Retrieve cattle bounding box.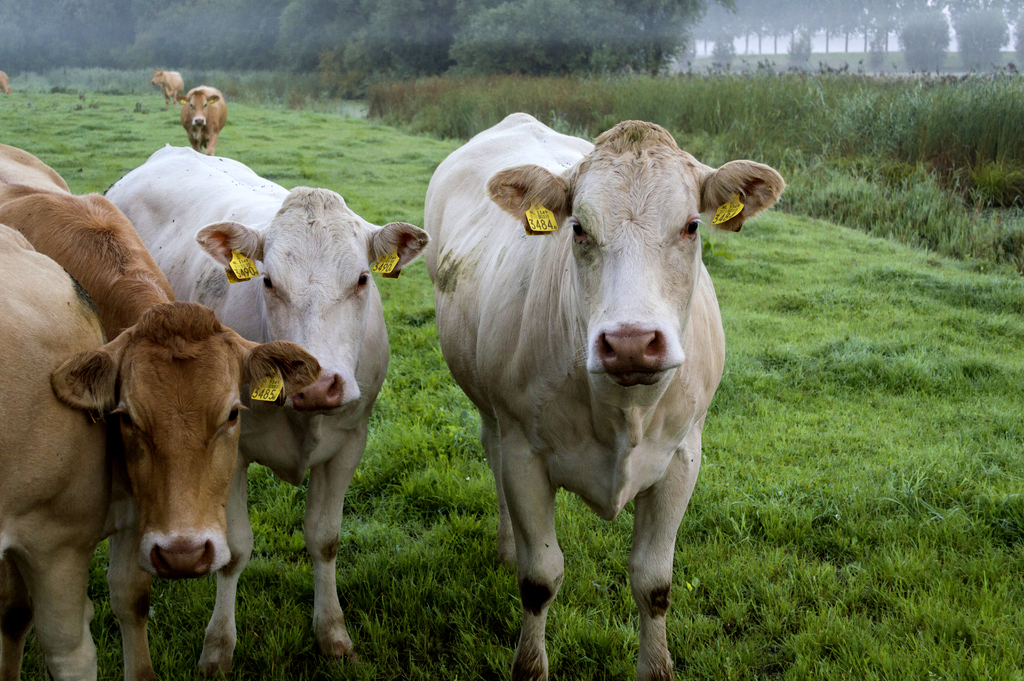
Bounding box: locate(0, 139, 321, 680).
